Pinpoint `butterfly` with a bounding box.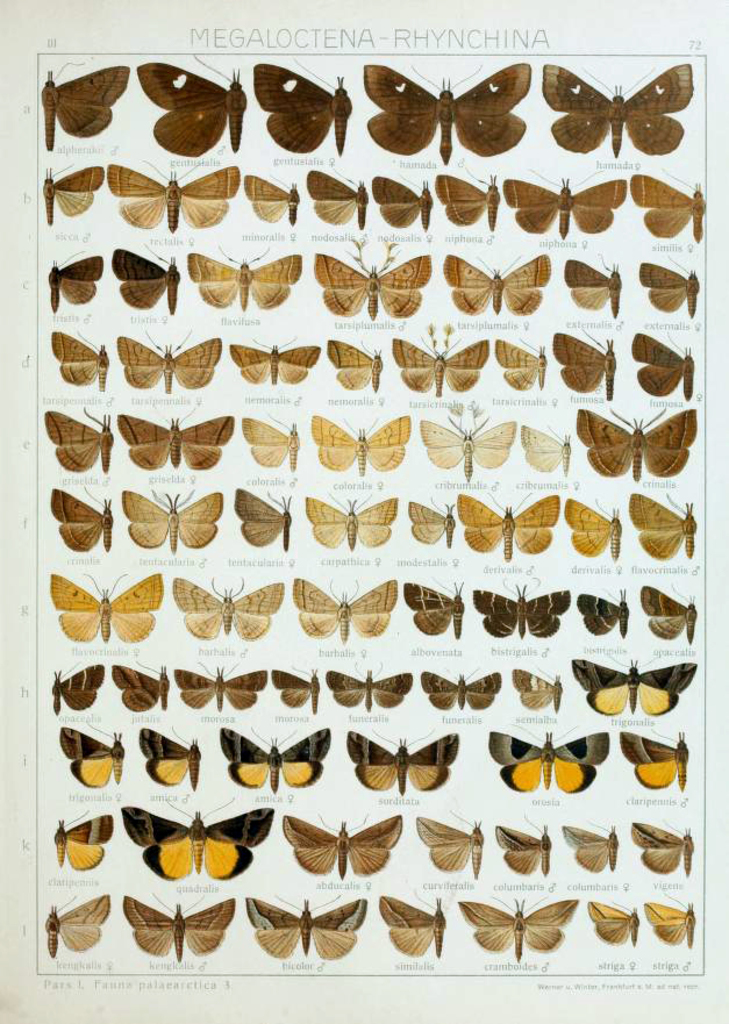
[119,487,226,554].
